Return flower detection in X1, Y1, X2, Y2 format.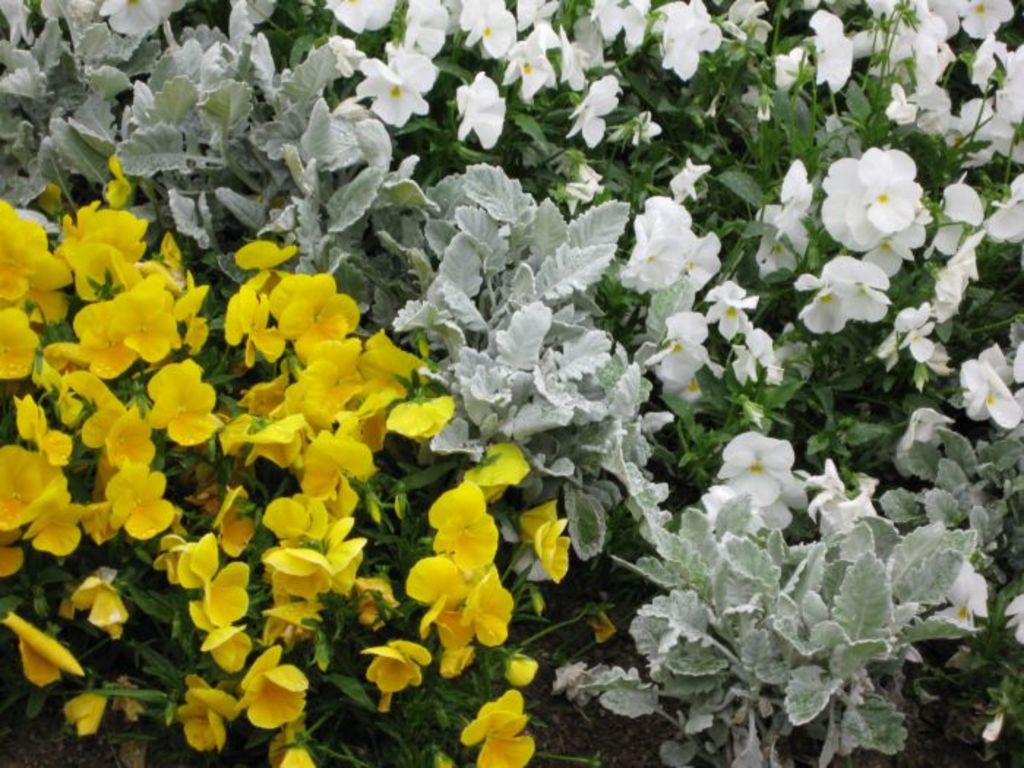
704, 430, 876, 547.
